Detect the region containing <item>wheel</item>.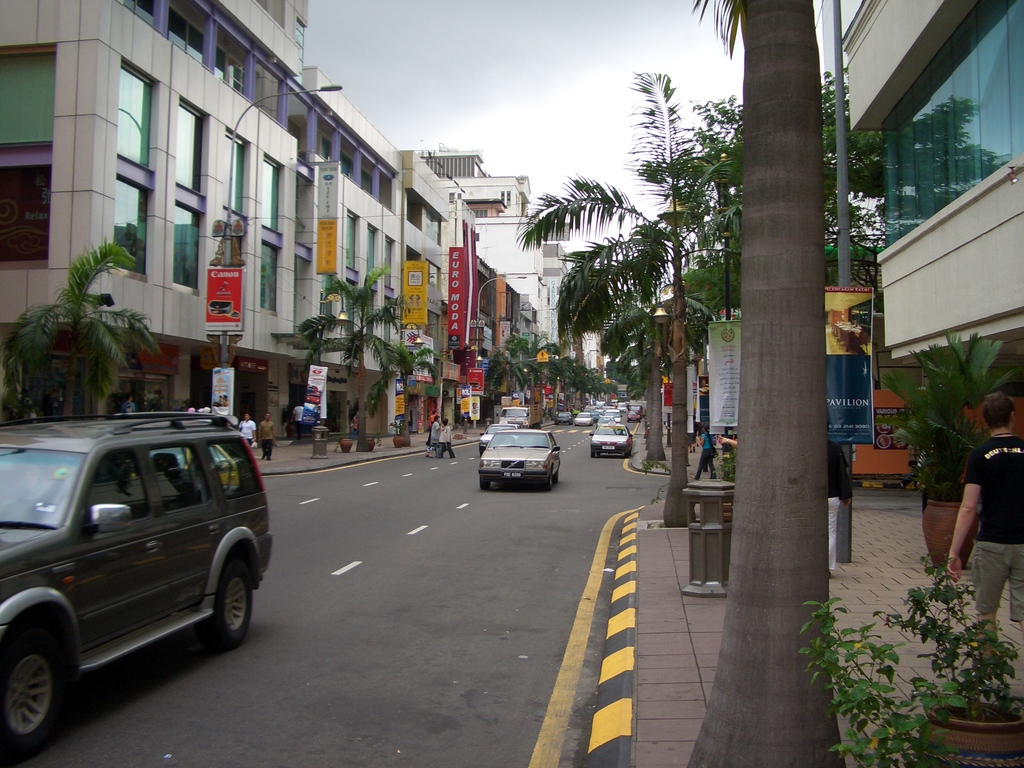
crop(476, 479, 492, 491).
